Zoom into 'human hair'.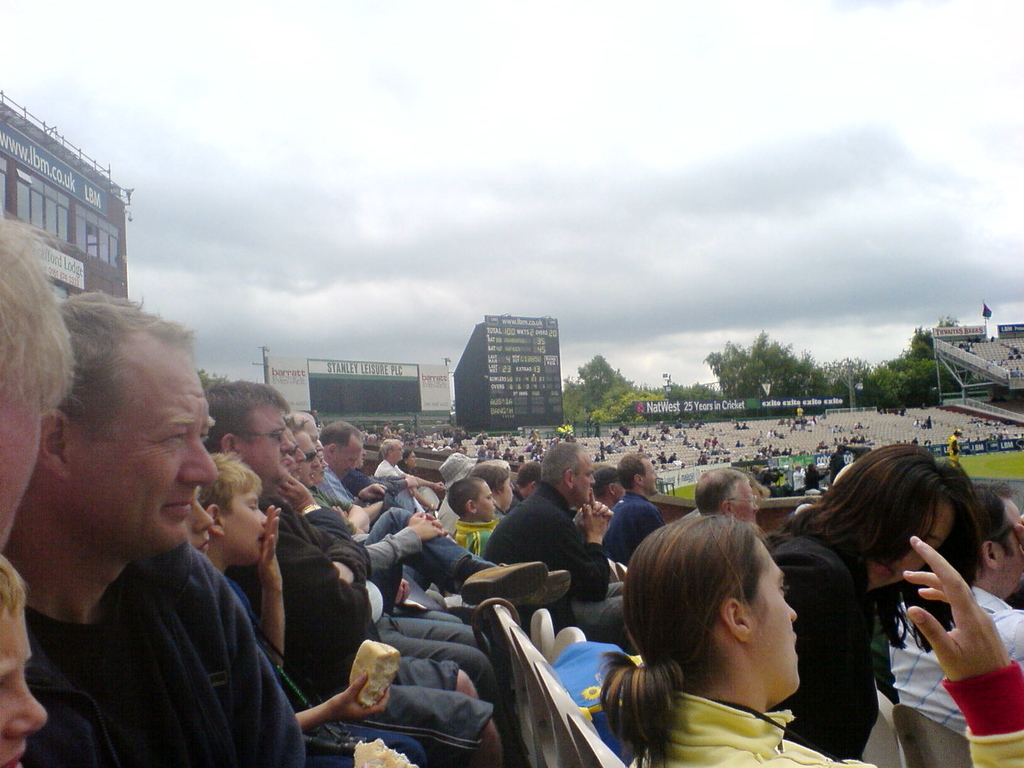
Zoom target: detection(51, 277, 202, 437).
